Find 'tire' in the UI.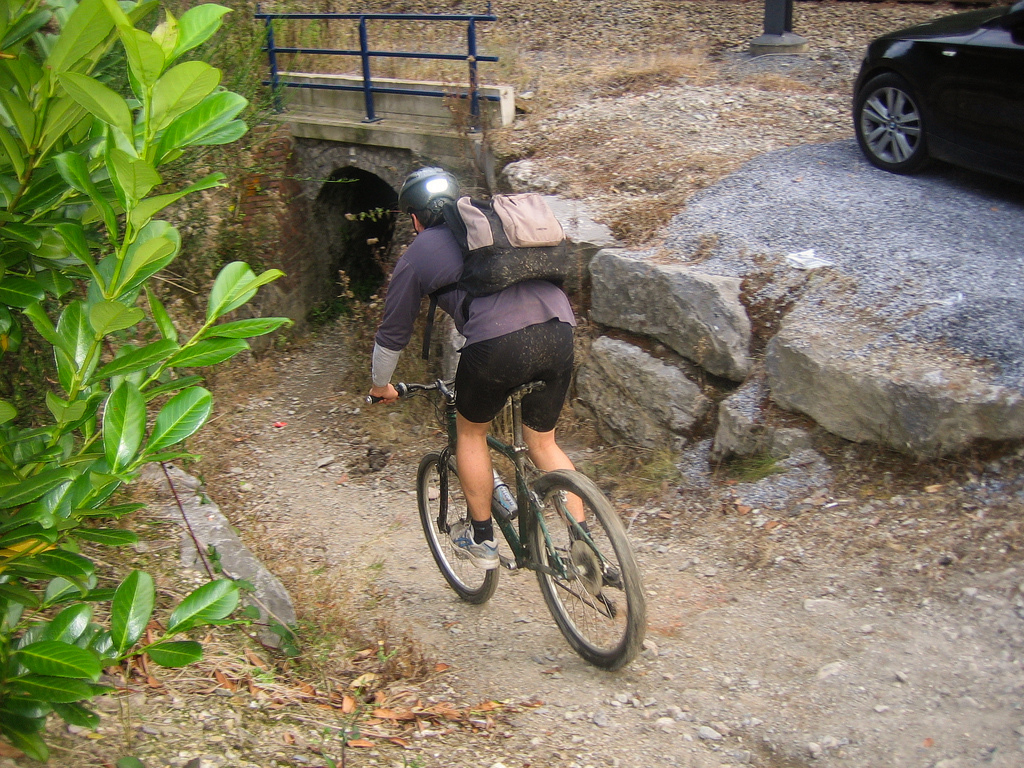
UI element at (x1=414, y1=449, x2=505, y2=604).
